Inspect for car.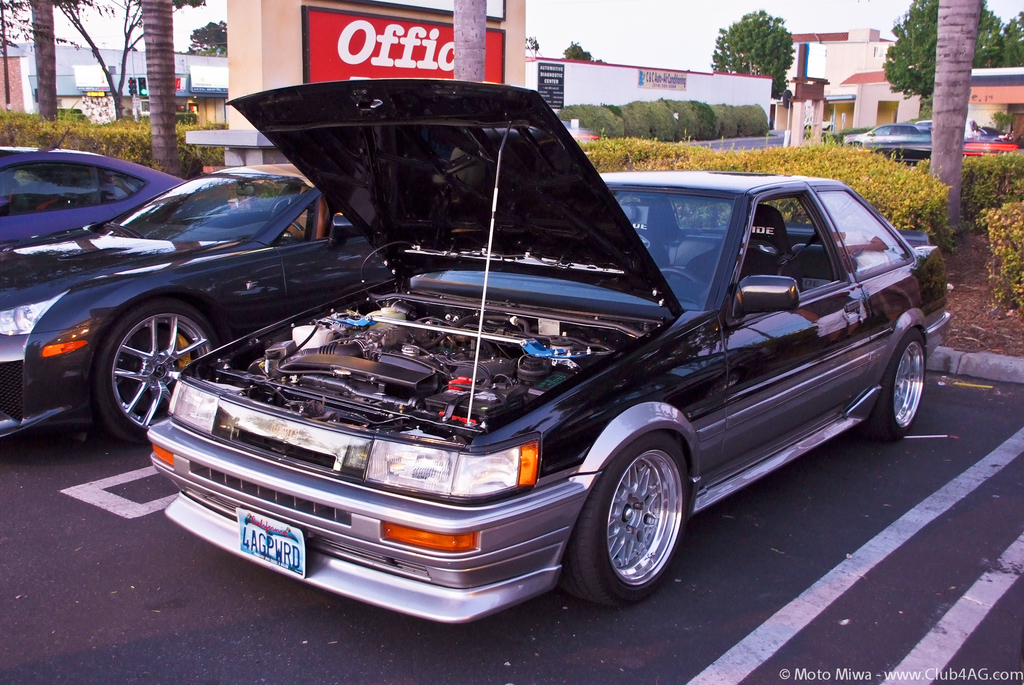
Inspection: BBox(957, 133, 1023, 174).
